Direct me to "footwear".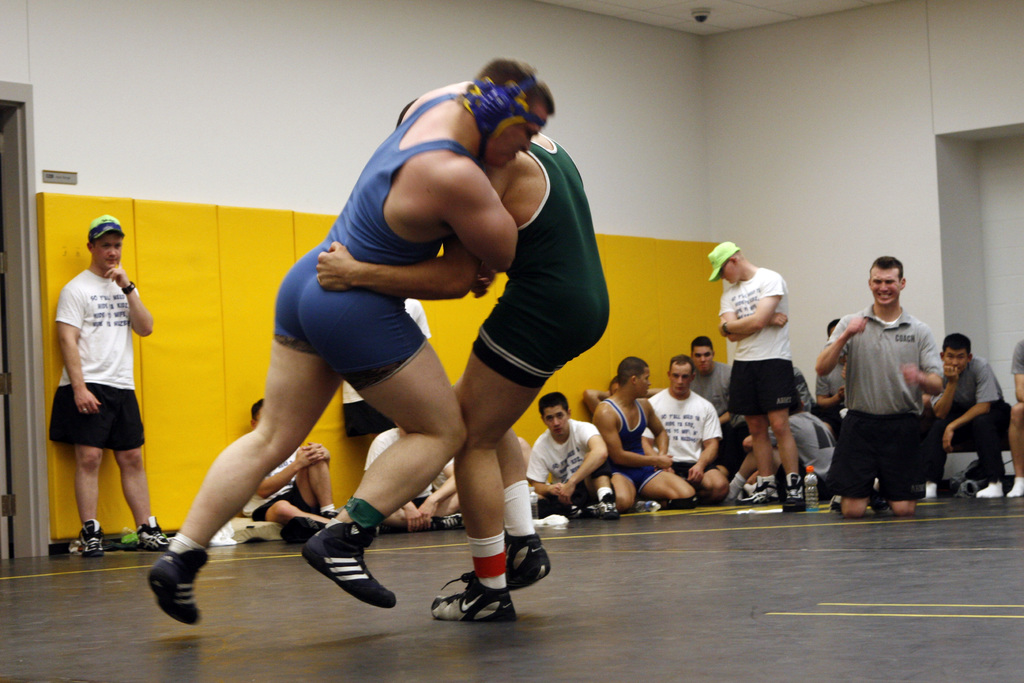
Direction: (431, 514, 460, 529).
